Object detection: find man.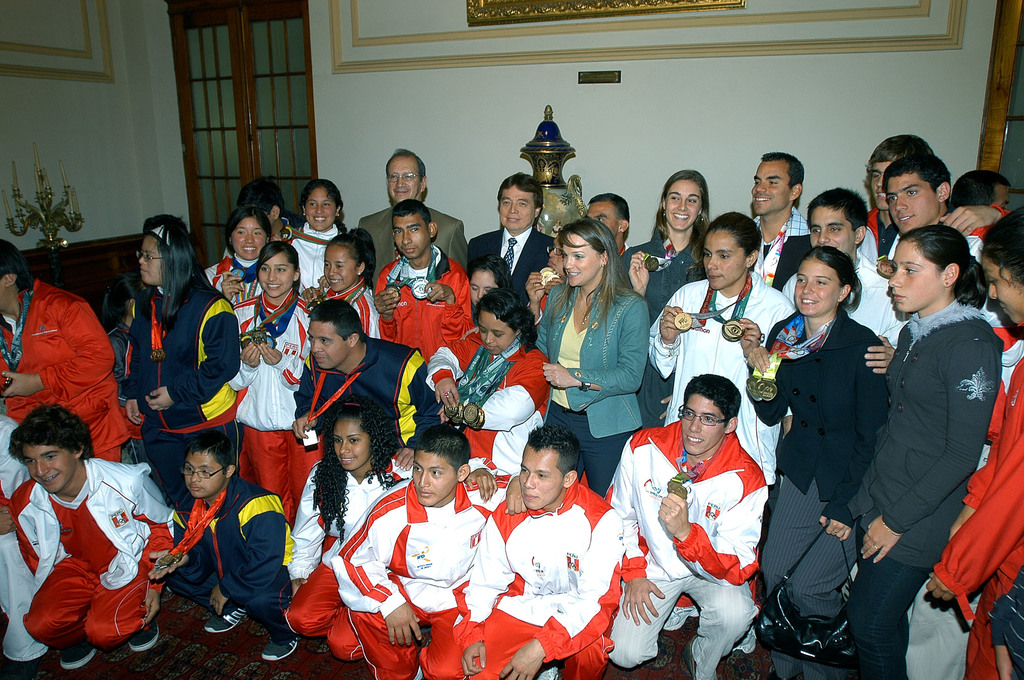
x1=855 y1=135 x2=1010 y2=266.
